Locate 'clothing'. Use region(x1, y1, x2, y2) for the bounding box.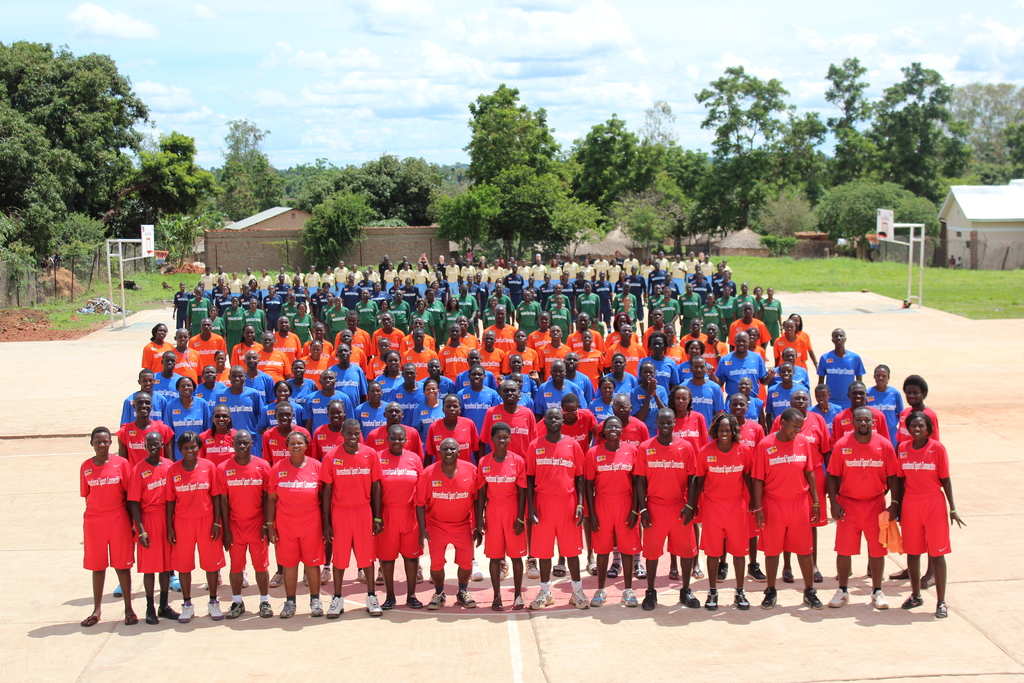
region(385, 379, 432, 421).
